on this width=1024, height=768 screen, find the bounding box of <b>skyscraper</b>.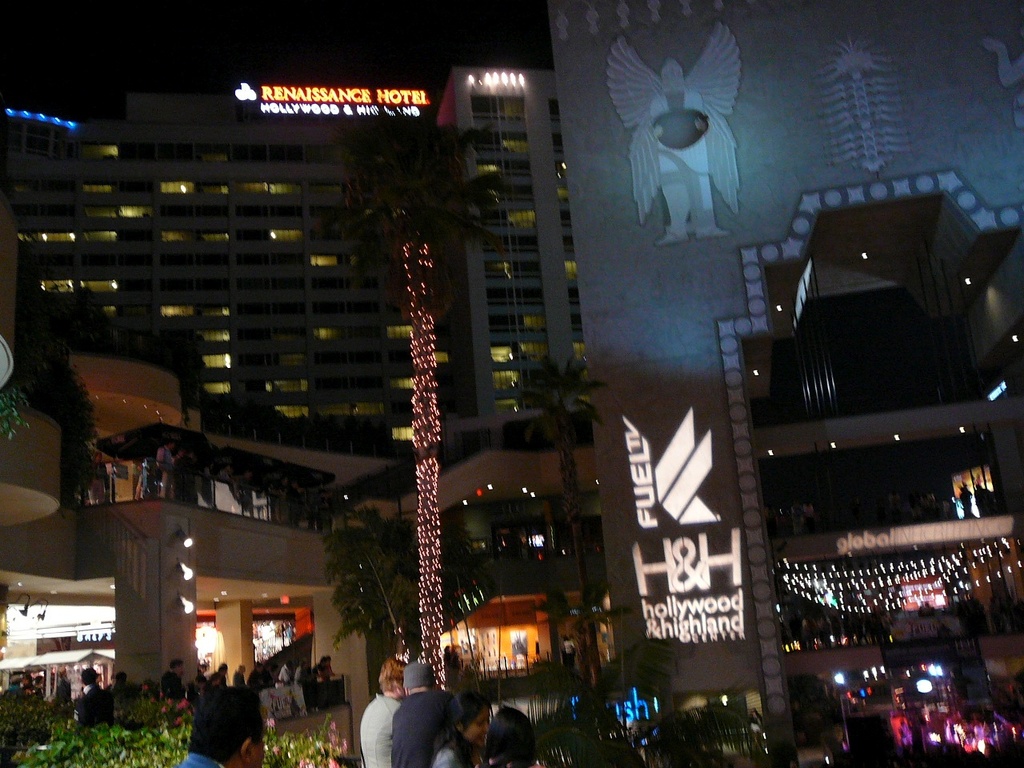
Bounding box: (426, 58, 574, 425).
